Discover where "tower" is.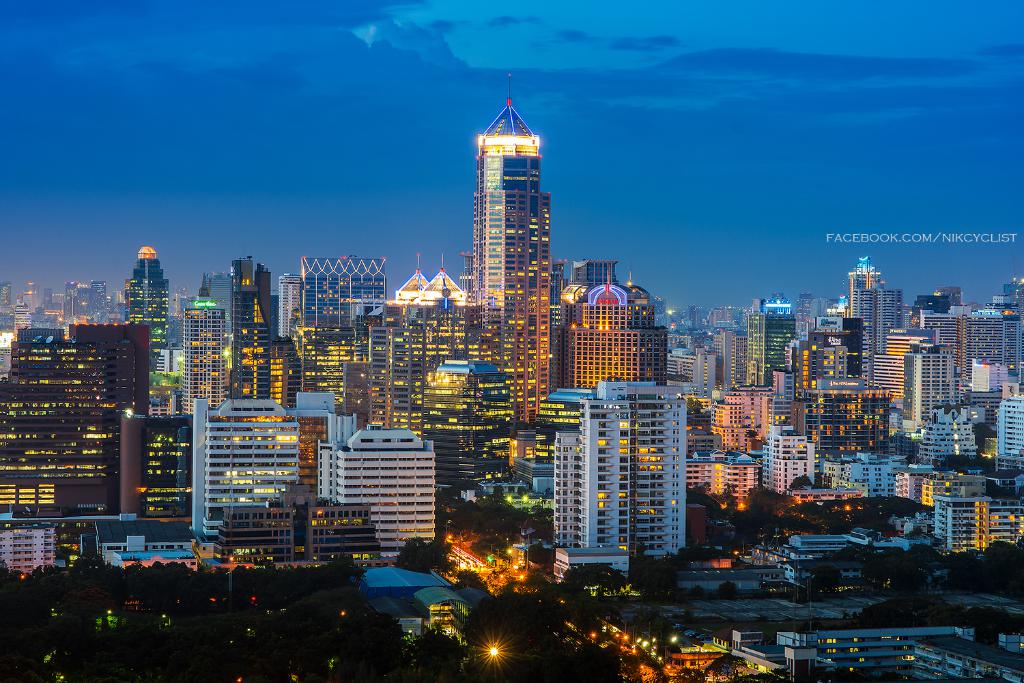
Discovered at 876, 293, 898, 347.
